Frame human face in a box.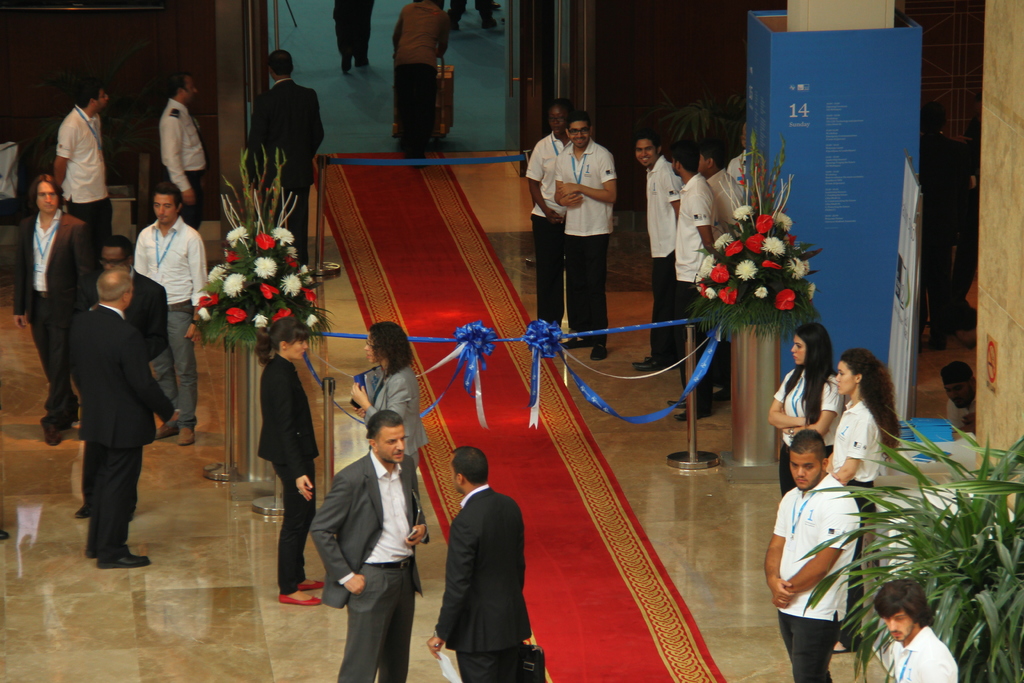
bbox=[287, 338, 308, 359].
